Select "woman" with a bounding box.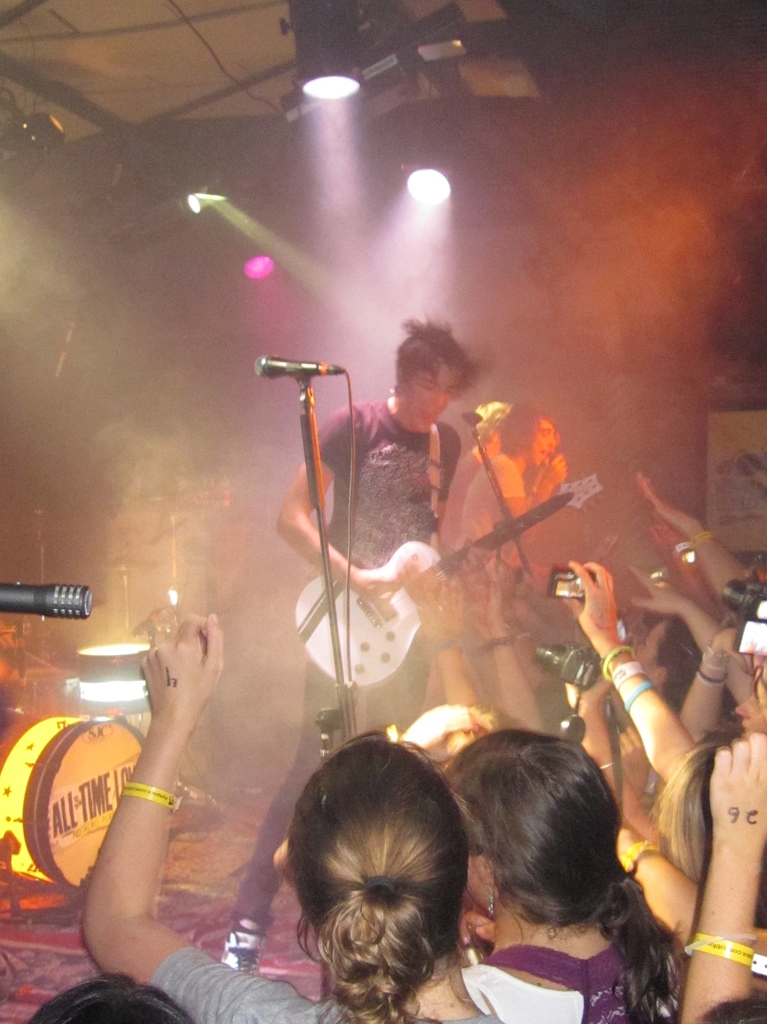
(70, 612, 508, 1023).
